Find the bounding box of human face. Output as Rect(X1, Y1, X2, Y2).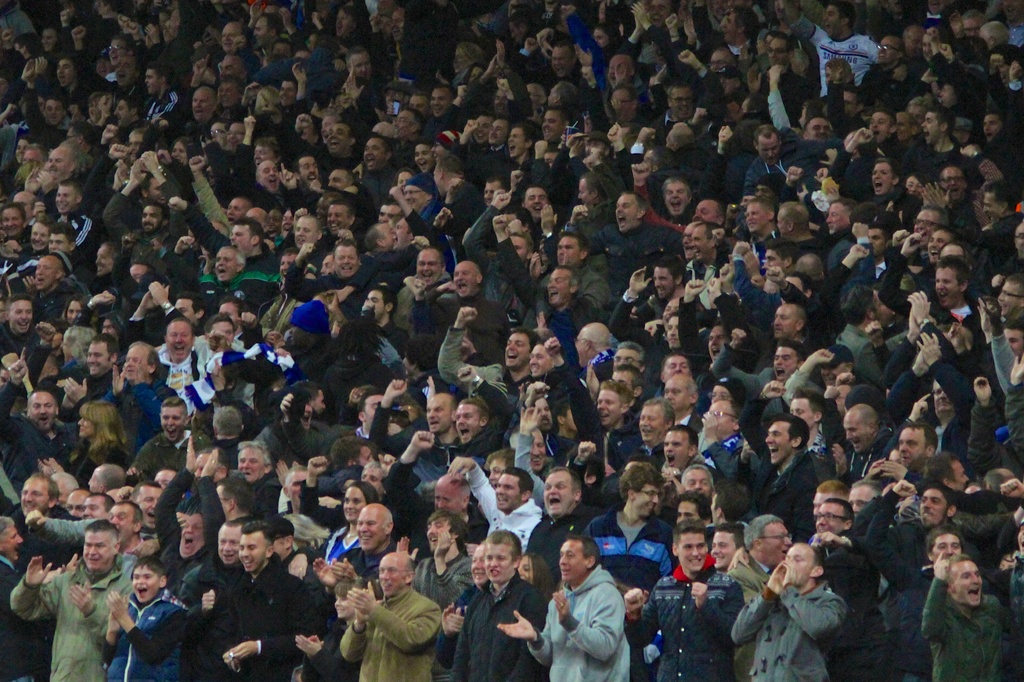
Rect(662, 380, 692, 416).
